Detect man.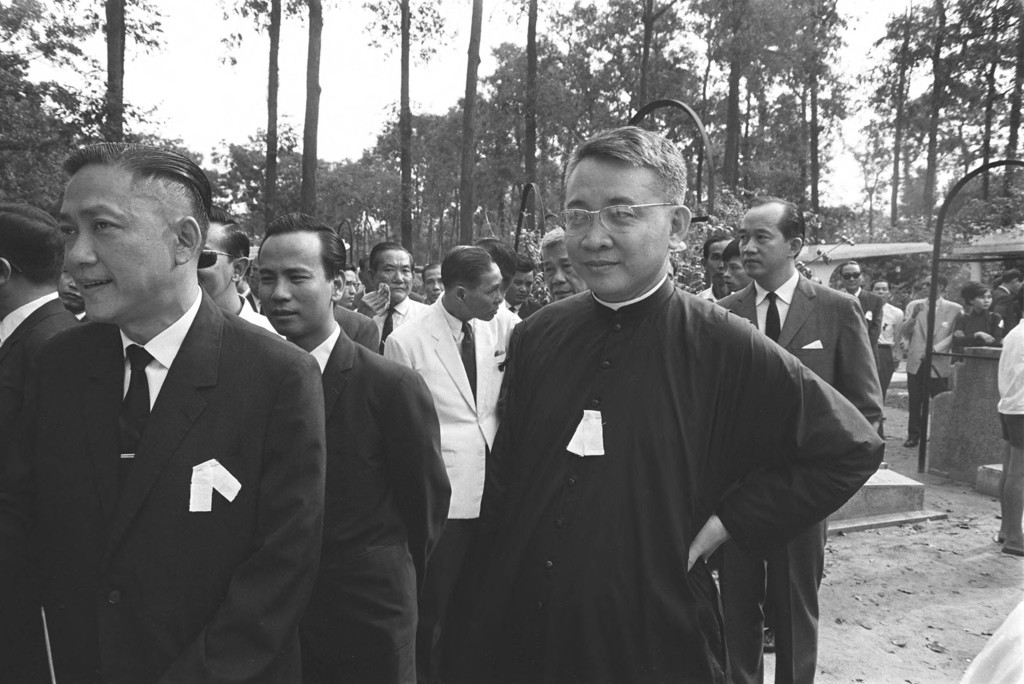
Detected at detection(200, 206, 293, 343).
